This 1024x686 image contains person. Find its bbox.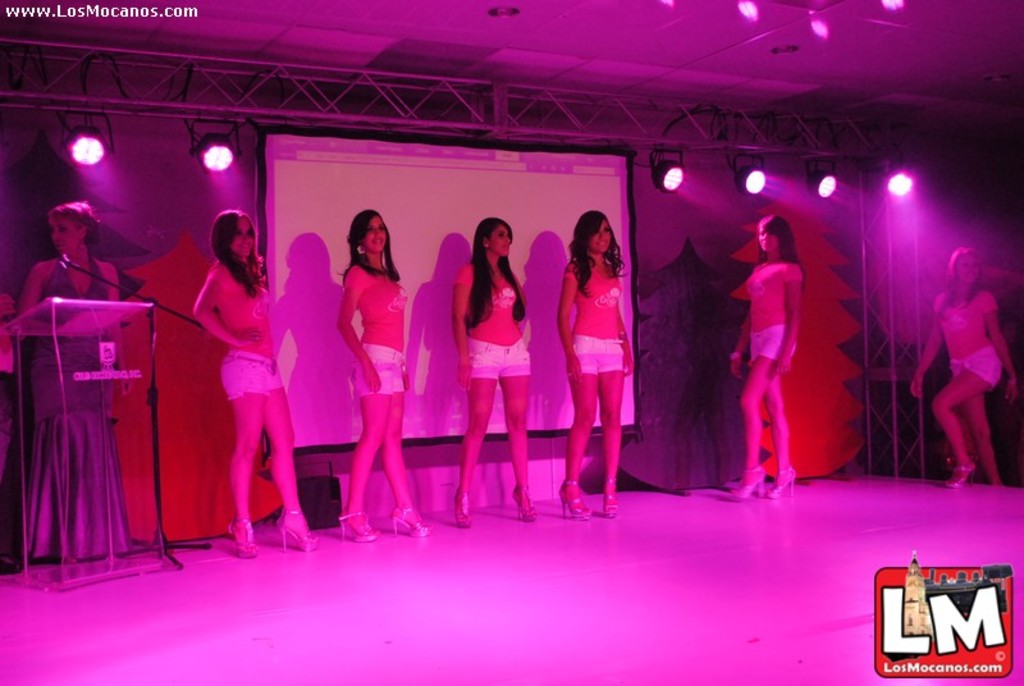
(192,210,320,558).
